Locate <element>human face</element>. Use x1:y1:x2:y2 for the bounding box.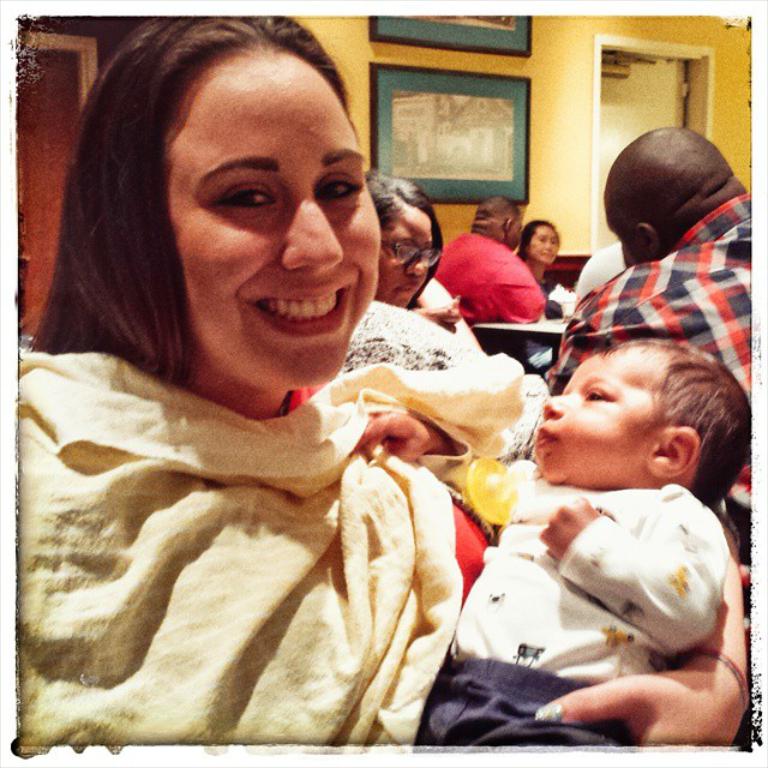
383:198:437:311.
